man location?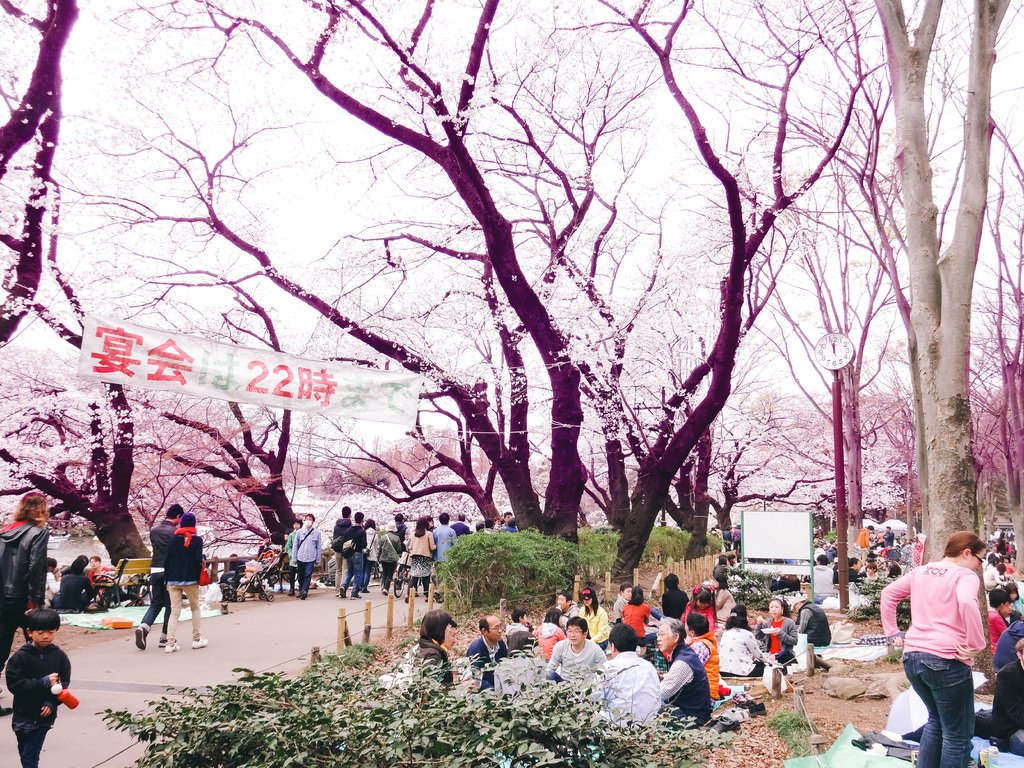
[x1=332, y1=508, x2=351, y2=596]
